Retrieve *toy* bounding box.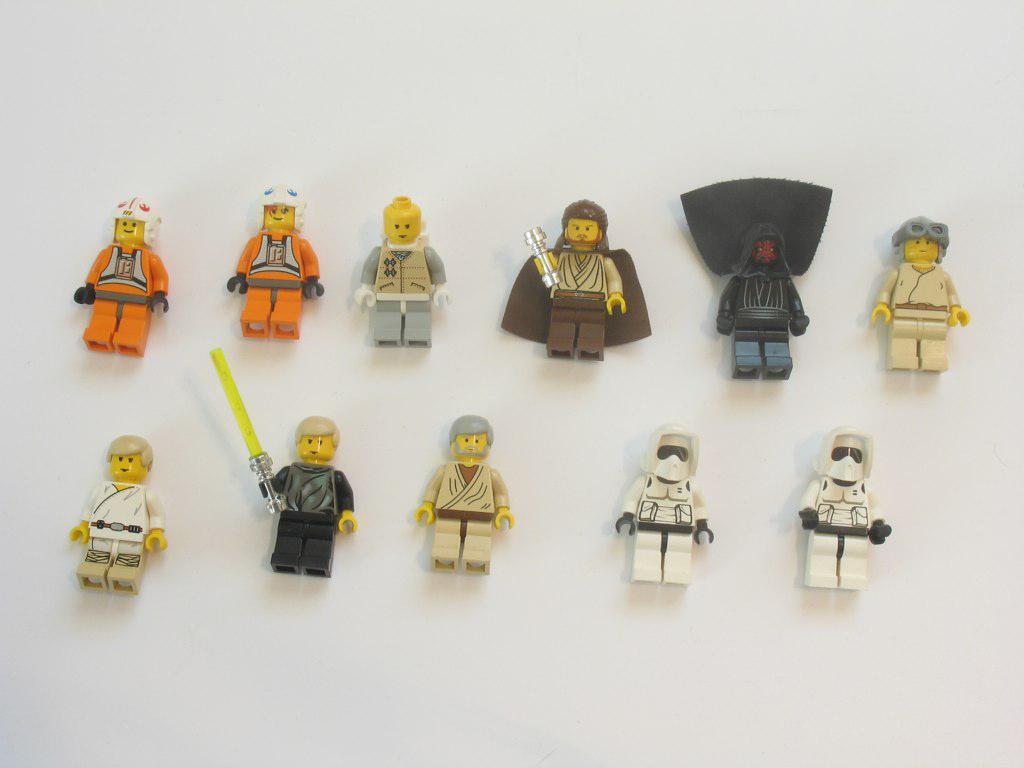
Bounding box: (left=415, top=412, right=513, bottom=575).
